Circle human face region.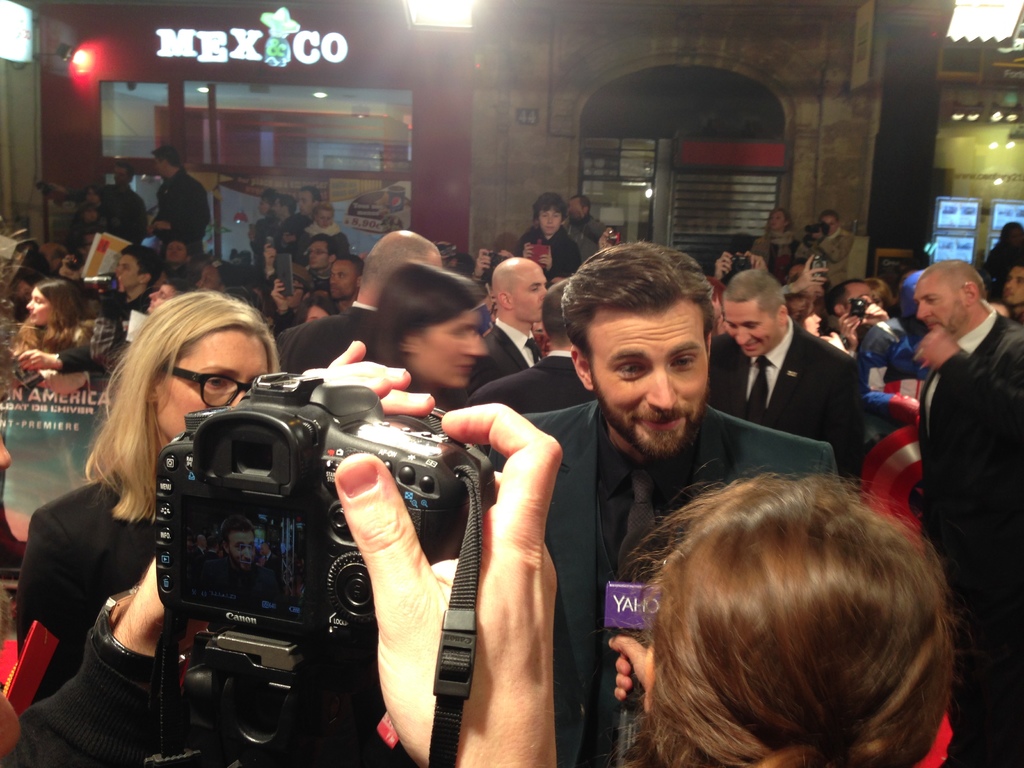
Region: {"x1": 27, "y1": 285, "x2": 50, "y2": 326}.
